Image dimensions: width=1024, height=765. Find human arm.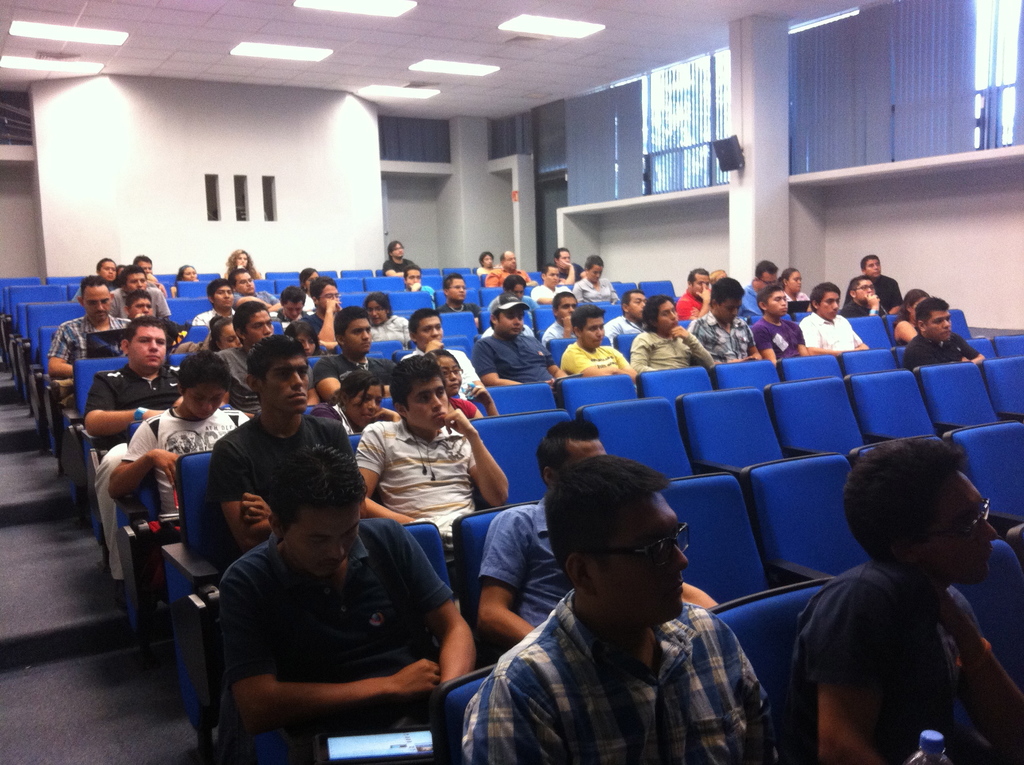
<box>525,271,532,282</box>.
